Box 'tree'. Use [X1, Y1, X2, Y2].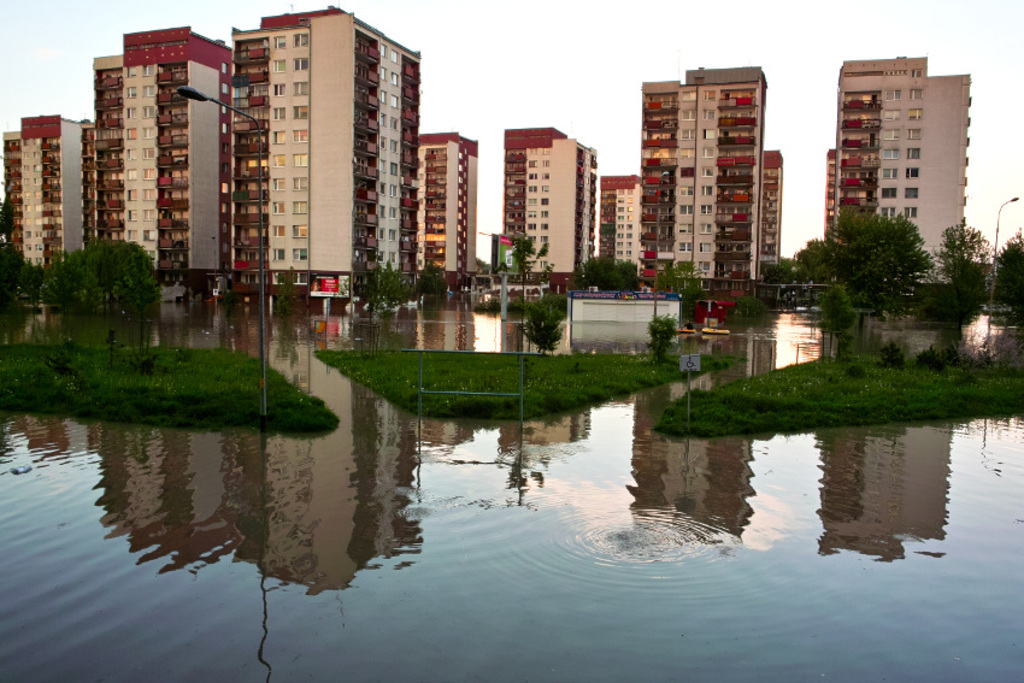
[948, 224, 1002, 289].
